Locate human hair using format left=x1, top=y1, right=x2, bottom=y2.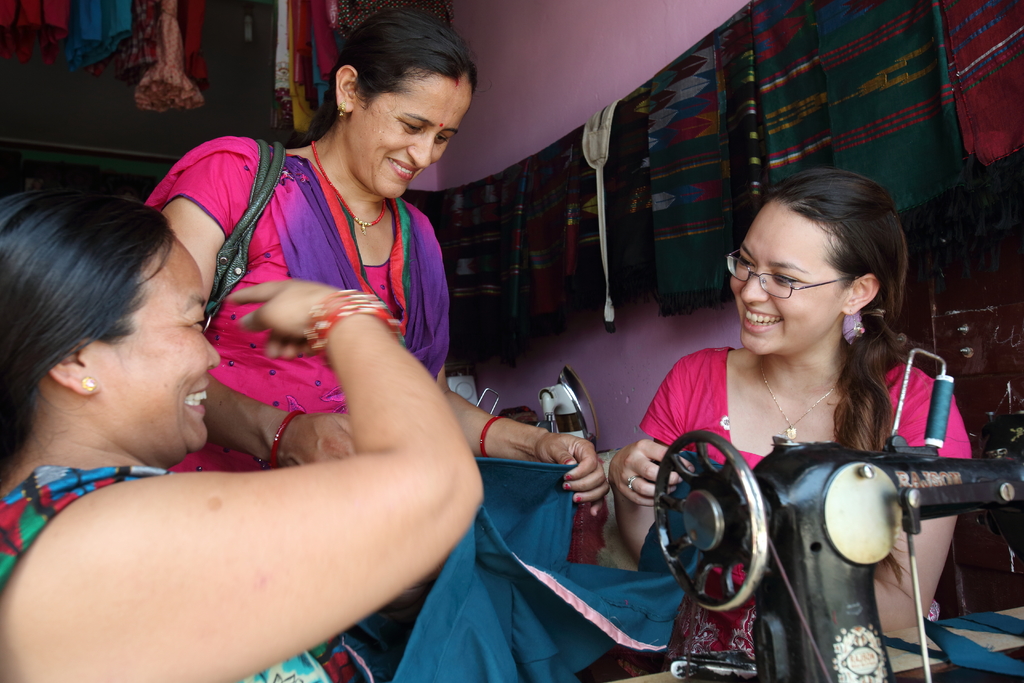
left=0, top=185, right=179, bottom=413.
